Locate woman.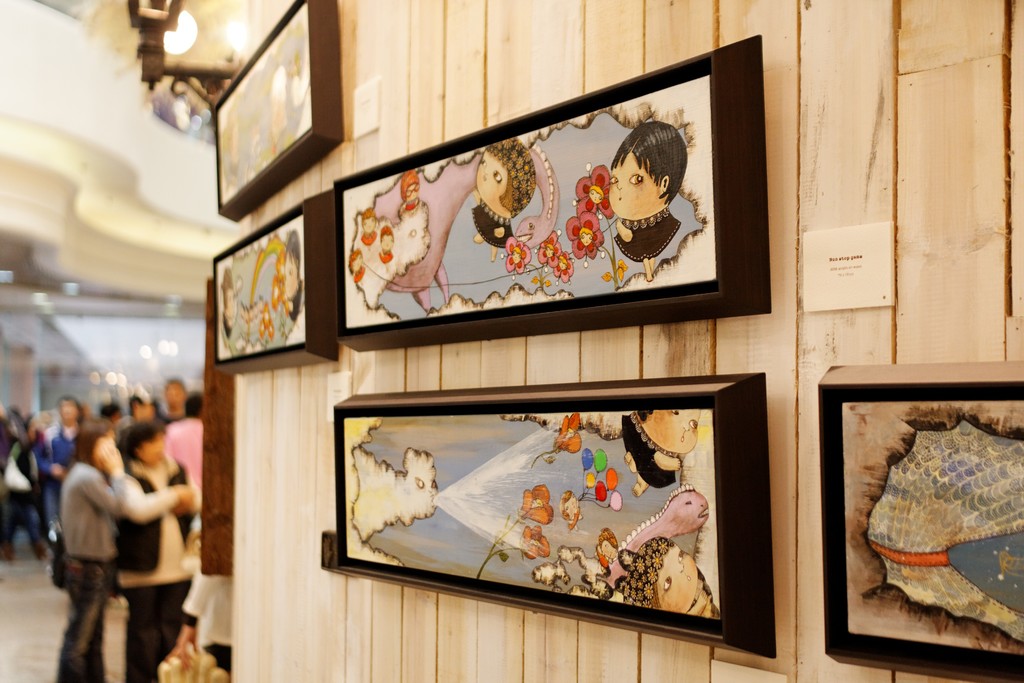
Bounding box: x1=51, y1=415, x2=126, y2=682.
